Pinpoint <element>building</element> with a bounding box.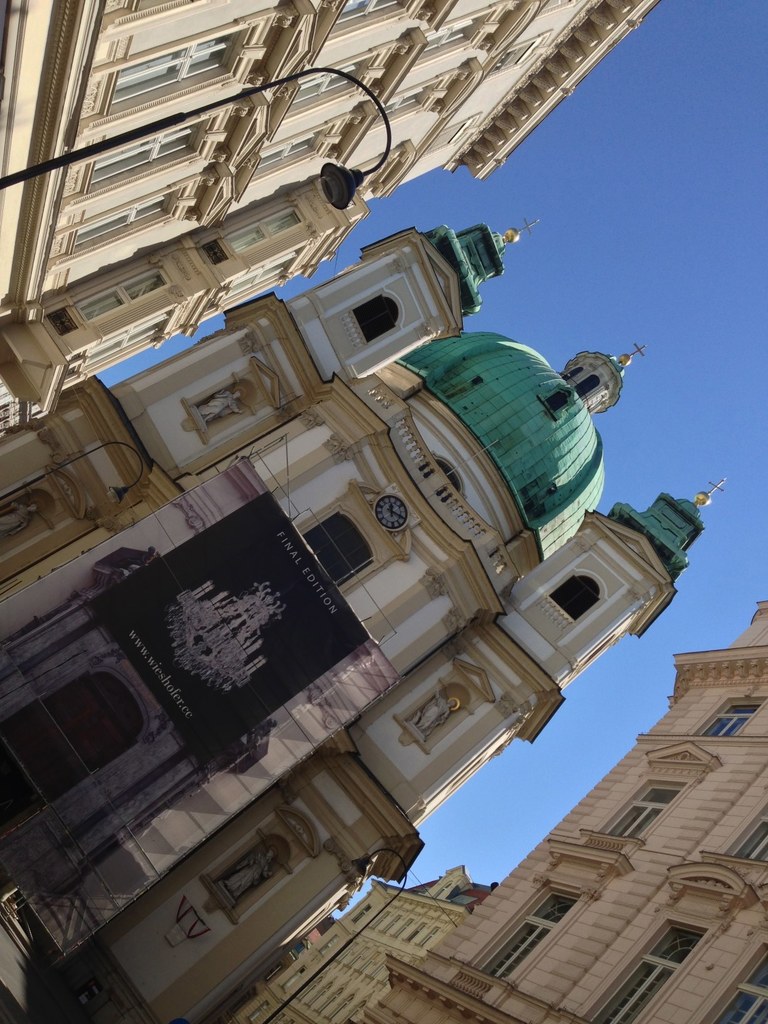
rect(233, 867, 499, 1023).
